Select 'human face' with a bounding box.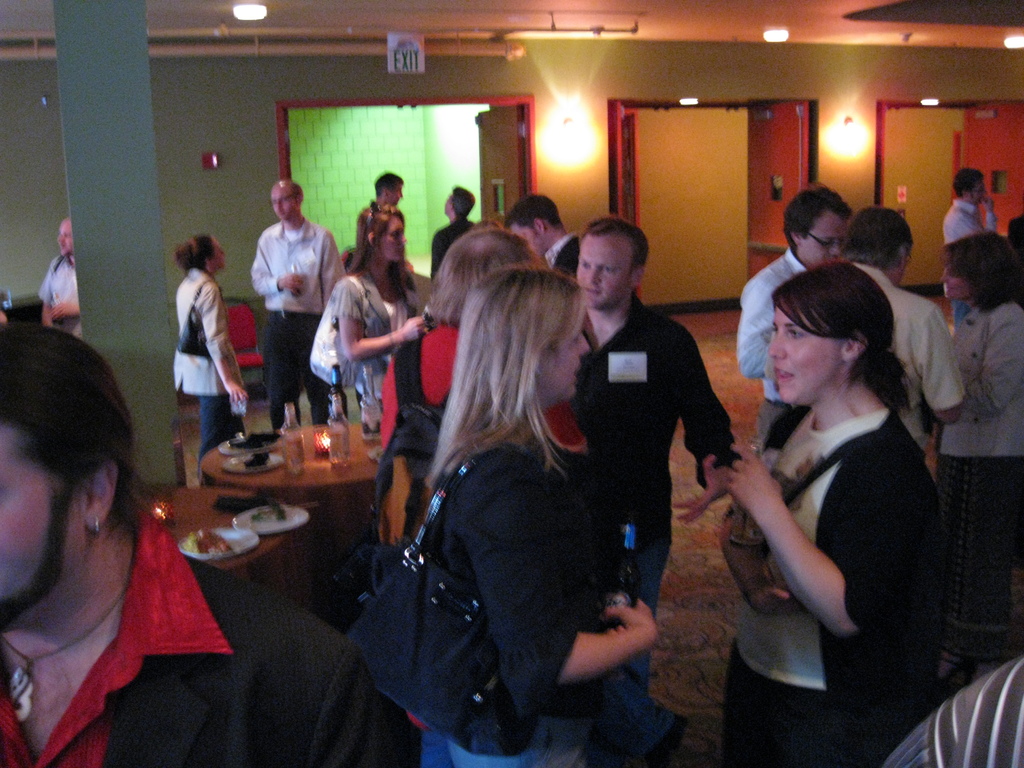
region(973, 182, 987, 208).
